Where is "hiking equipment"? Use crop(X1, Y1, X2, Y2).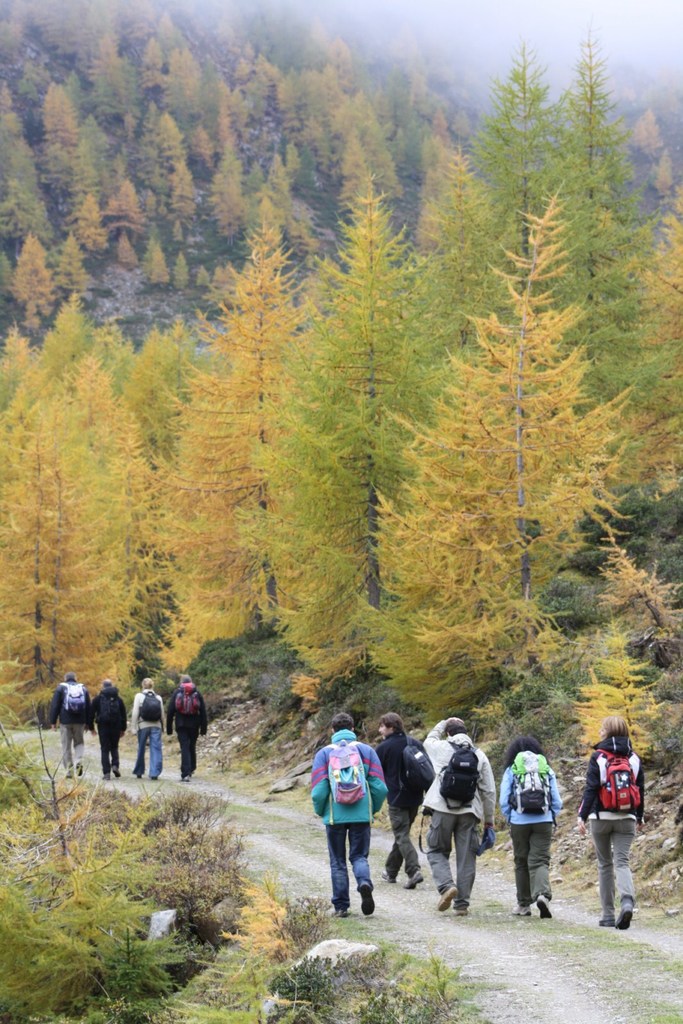
crop(138, 687, 163, 724).
